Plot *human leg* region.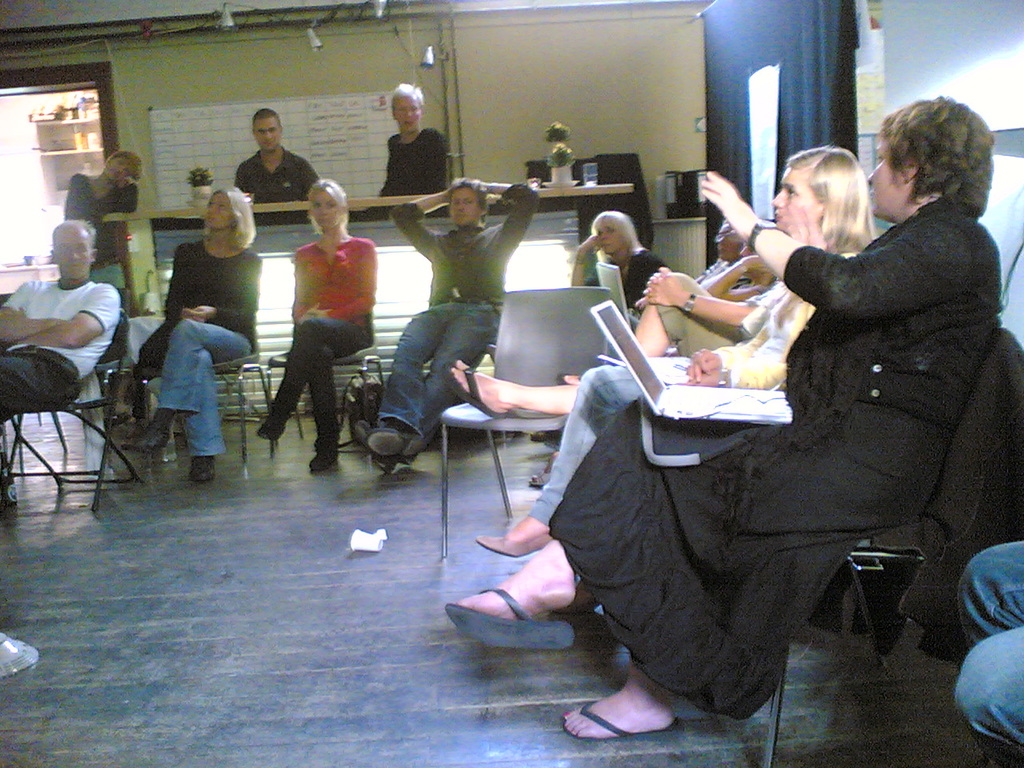
Plotted at [left=474, top=370, right=636, bottom=558].
